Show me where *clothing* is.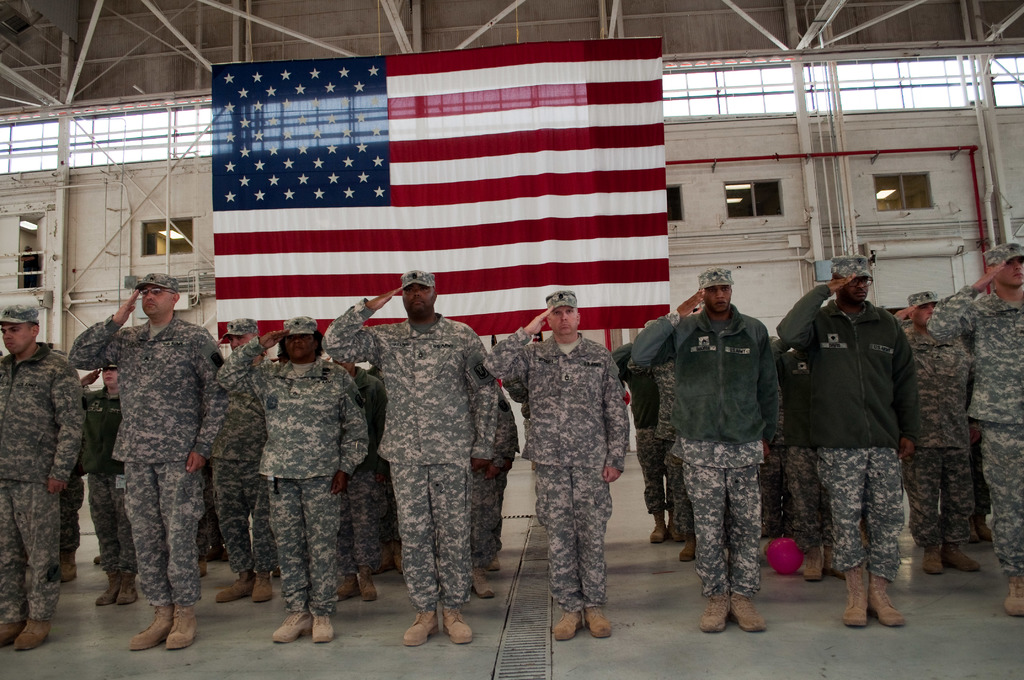
*clothing* is at Rect(654, 364, 691, 544).
